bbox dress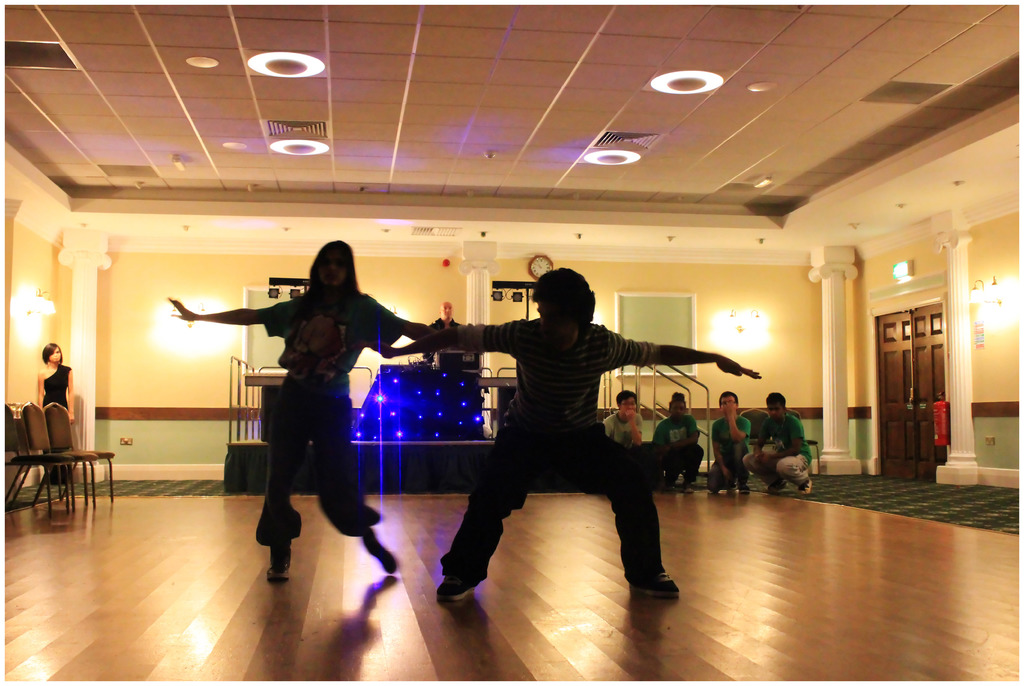
42 364 73 412
